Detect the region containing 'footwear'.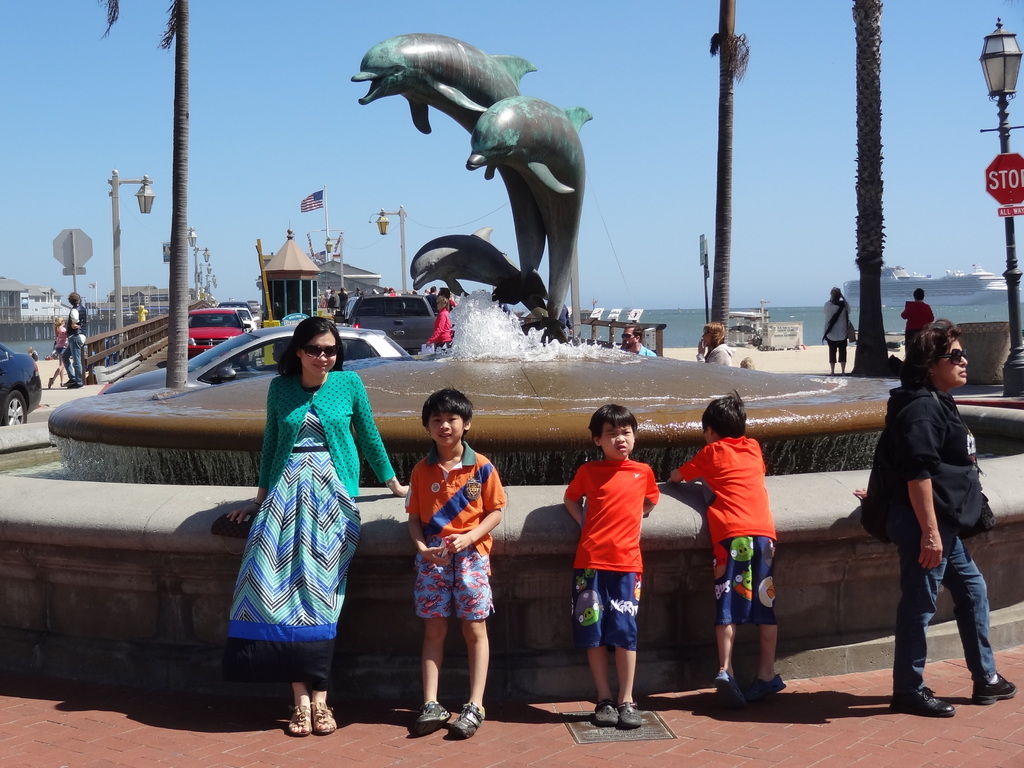
bbox=[277, 705, 310, 737].
